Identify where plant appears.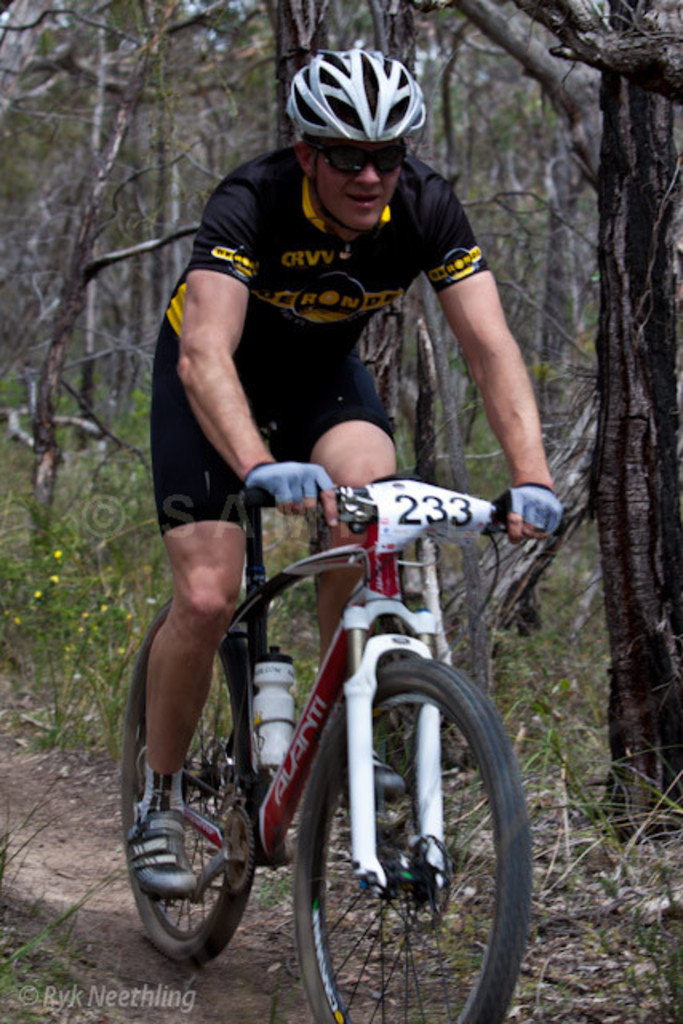
Appears at 2/802/216/1022.
